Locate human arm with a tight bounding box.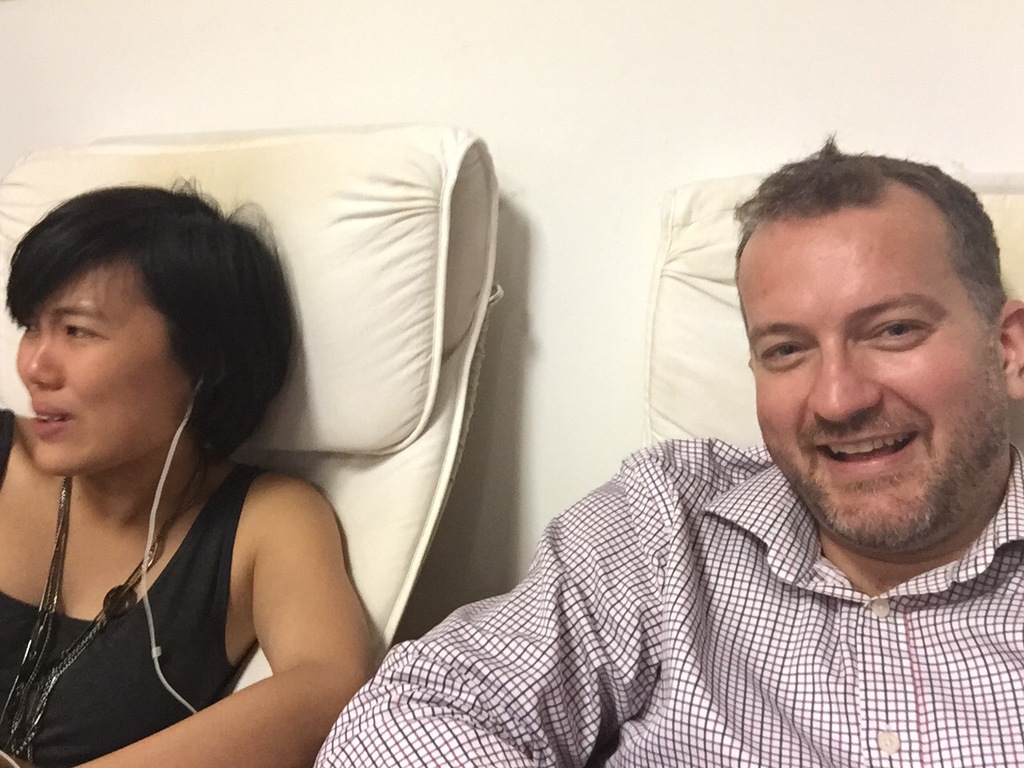
(215,460,348,722).
